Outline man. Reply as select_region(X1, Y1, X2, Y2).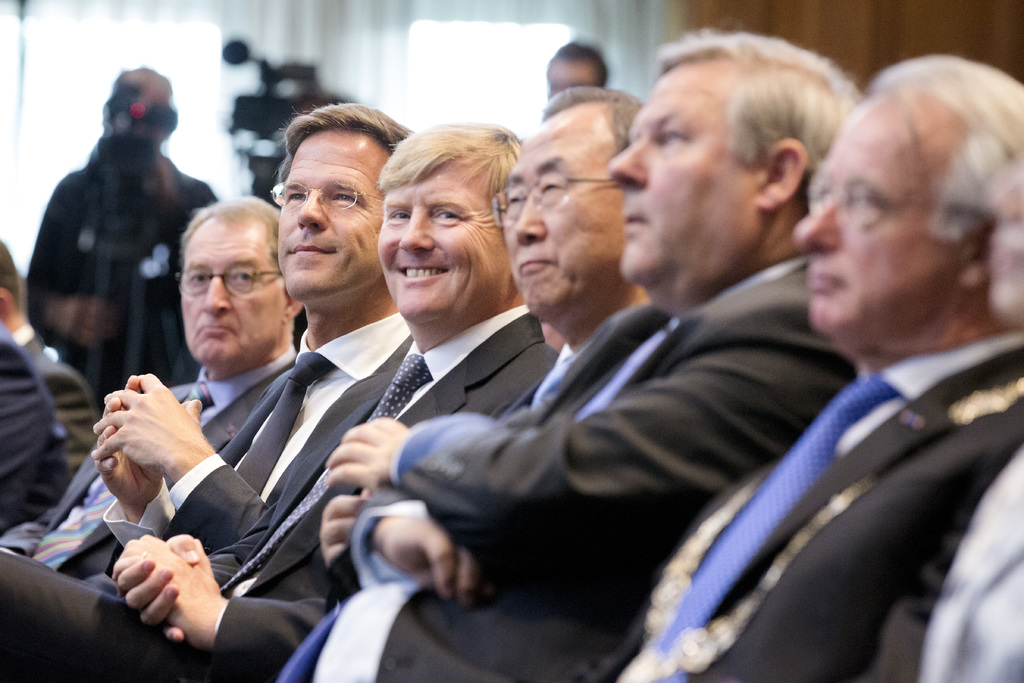
select_region(275, 37, 846, 682).
